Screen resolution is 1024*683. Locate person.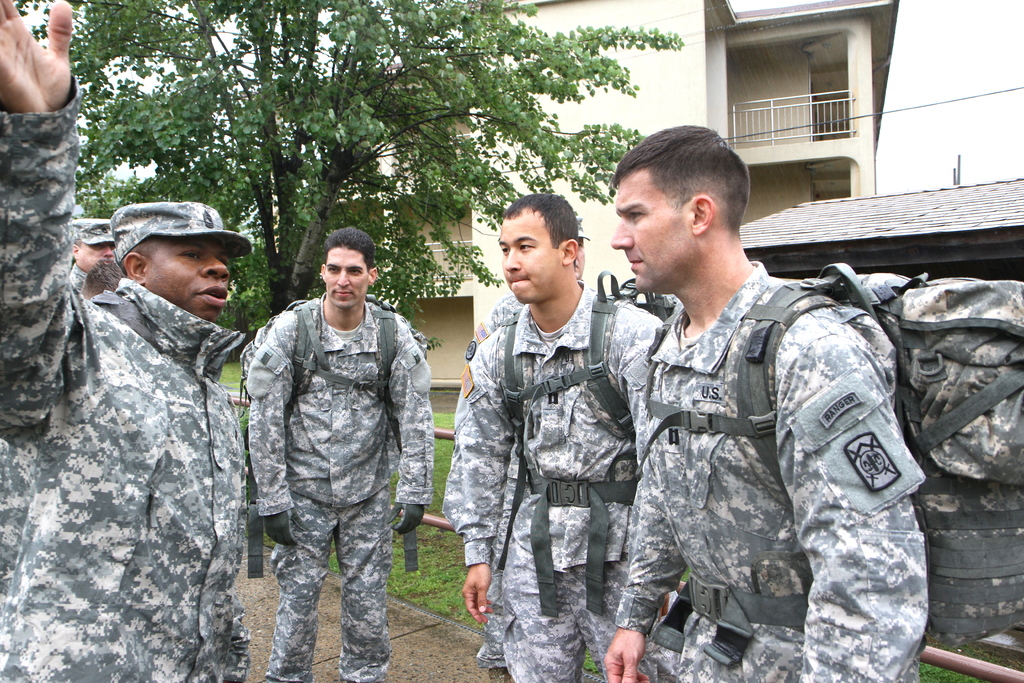
Rect(0, 256, 126, 628).
